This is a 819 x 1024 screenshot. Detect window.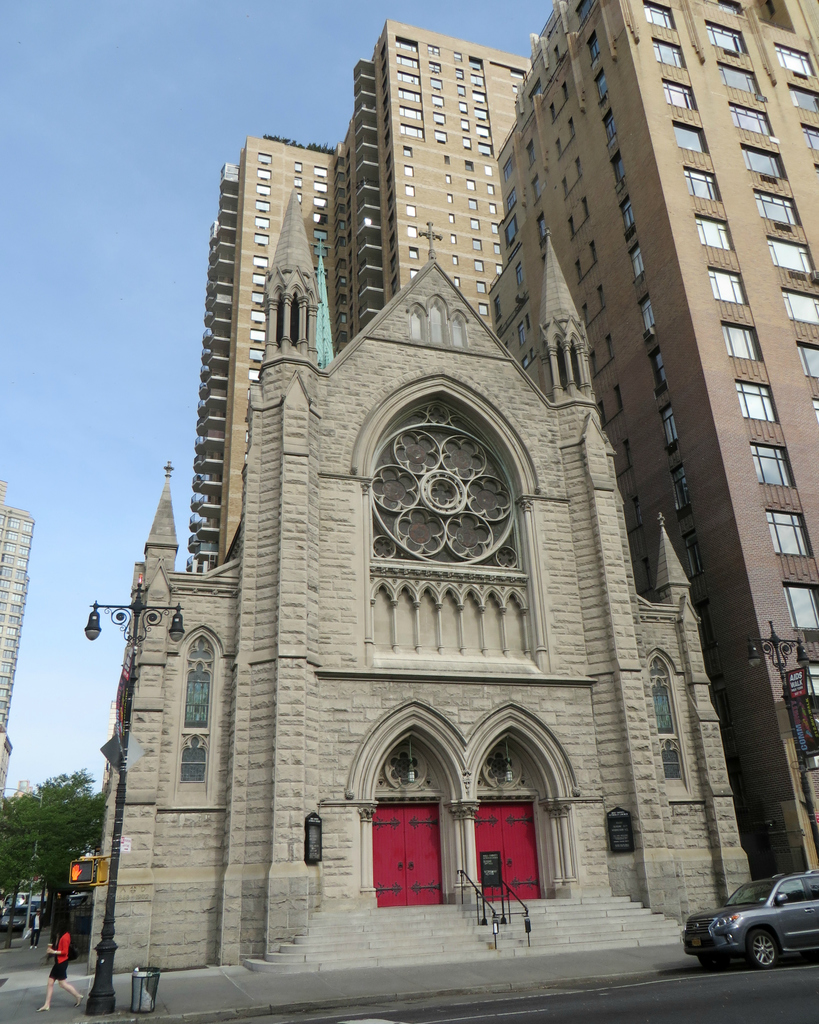
176:624:223:804.
